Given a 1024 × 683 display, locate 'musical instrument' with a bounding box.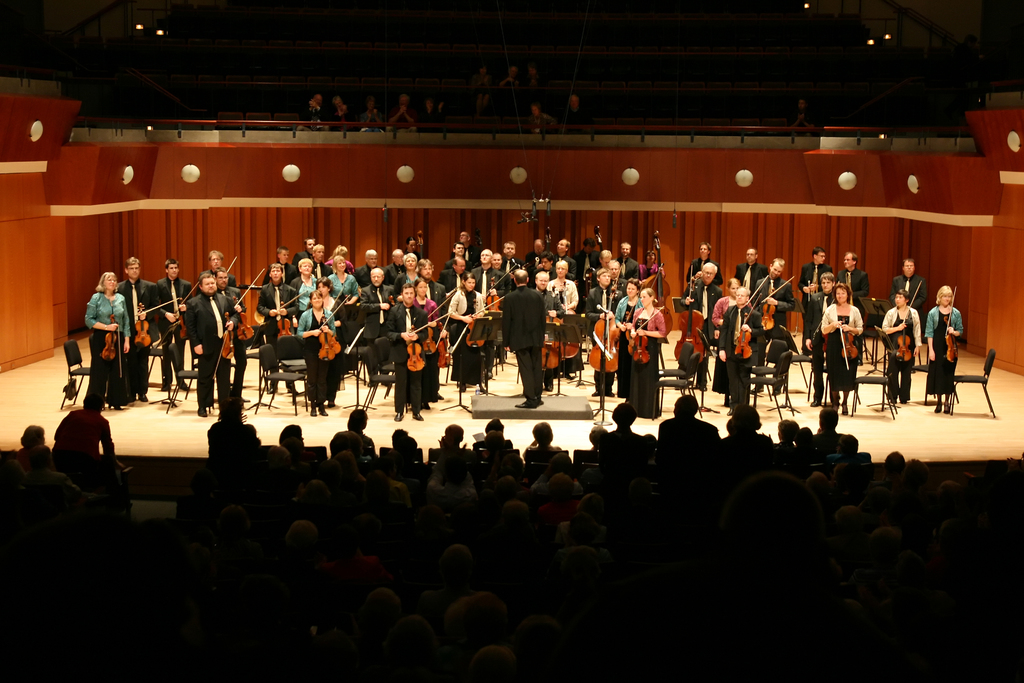
Located: 401/317/450/379.
